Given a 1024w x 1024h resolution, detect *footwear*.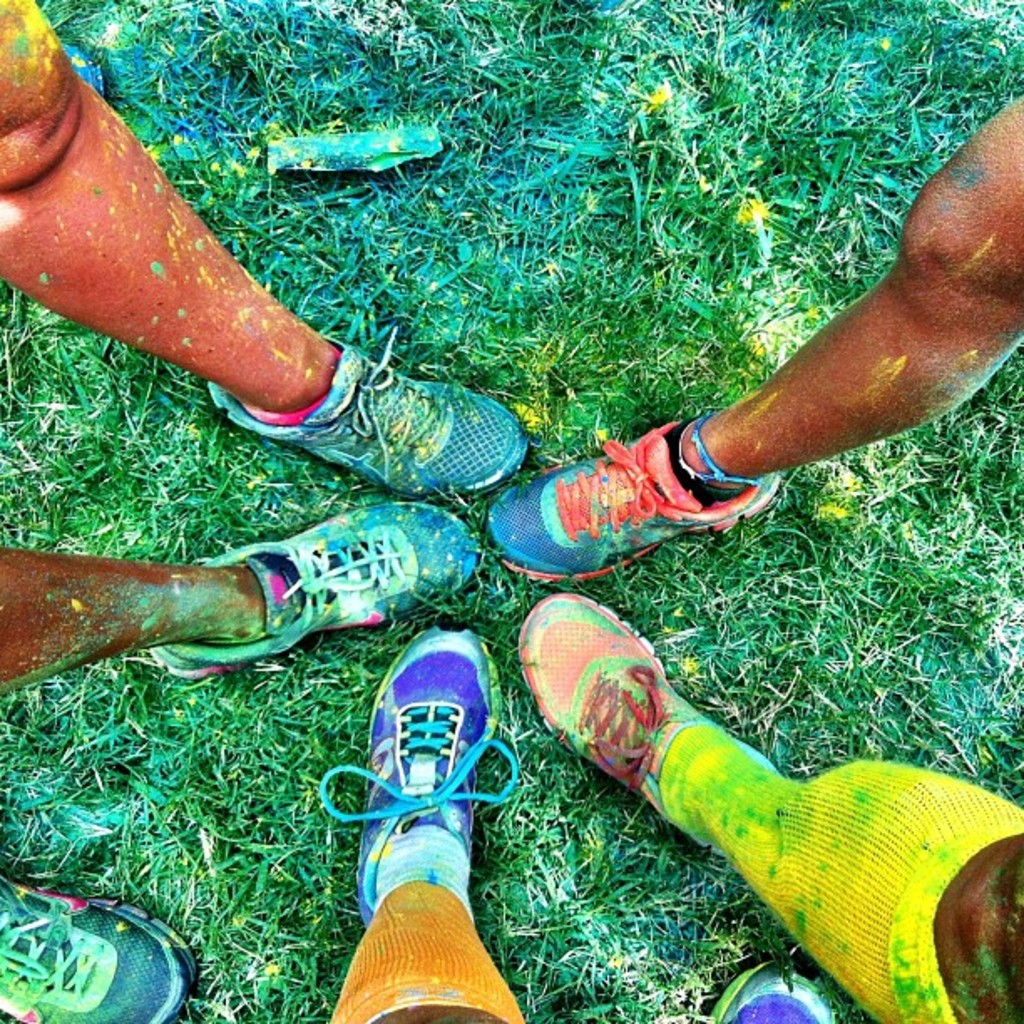
<box>341,632,512,965</box>.
